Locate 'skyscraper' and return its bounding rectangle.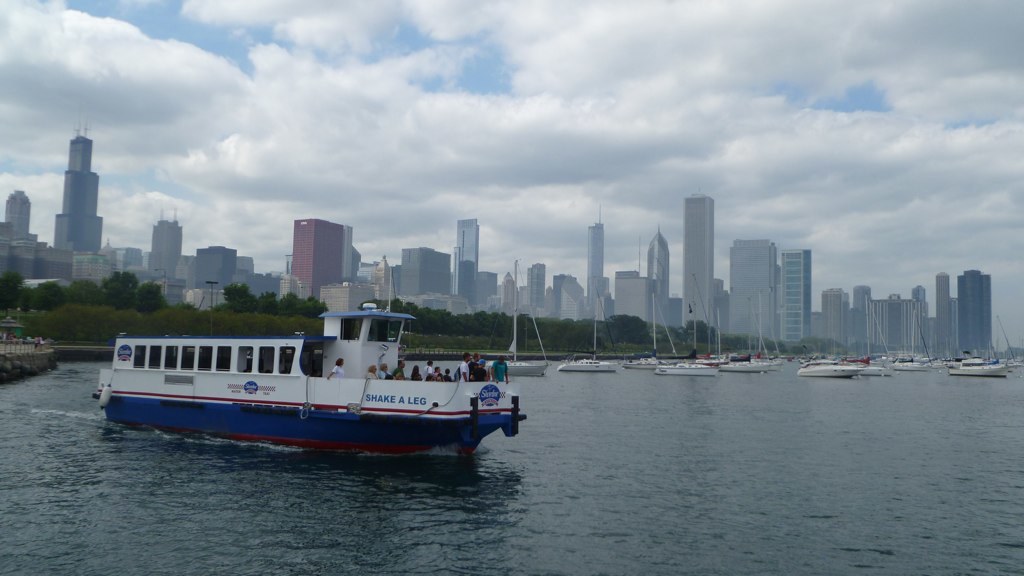
(left=452, top=215, right=480, bottom=304).
